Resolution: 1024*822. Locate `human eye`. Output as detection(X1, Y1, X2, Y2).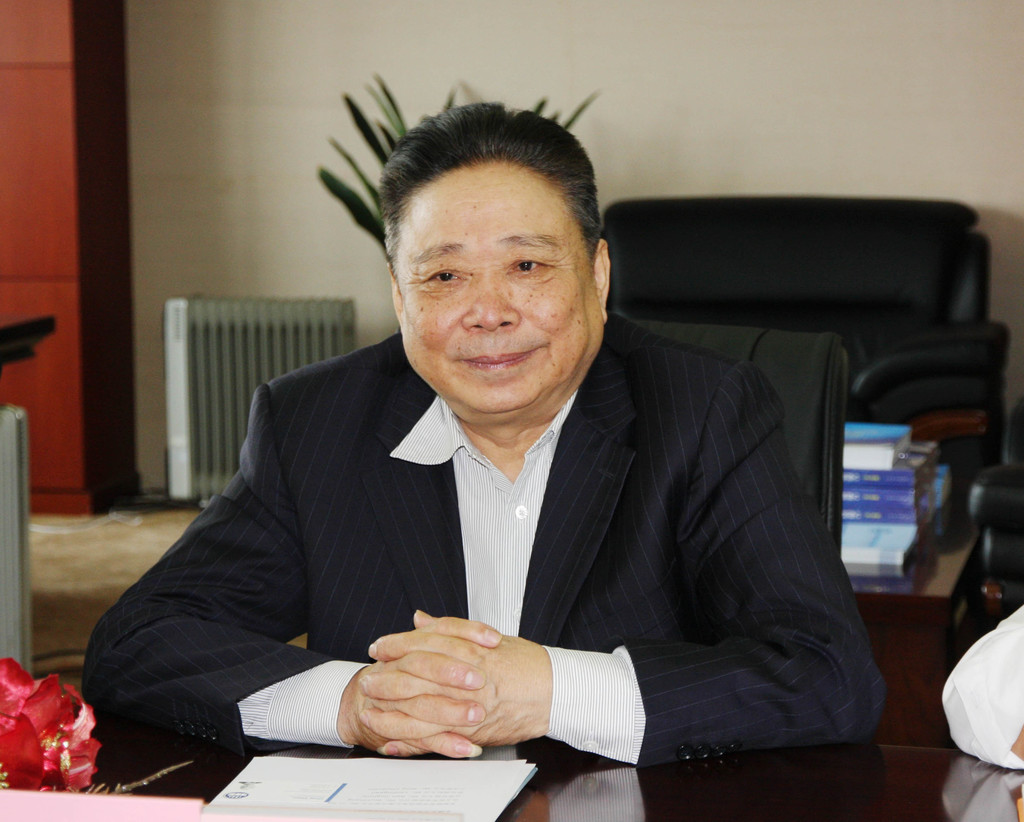
detection(503, 255, 556, 277).
